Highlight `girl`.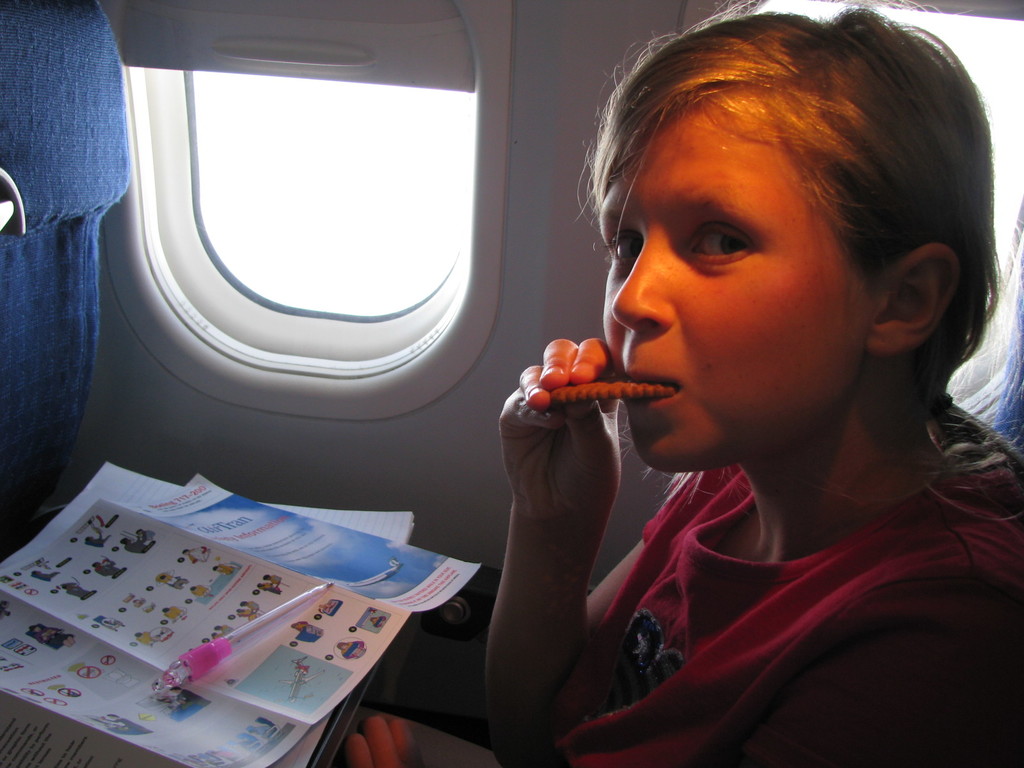
Highlighted region: (left=340, top=0, right=1023, bottom=767).
